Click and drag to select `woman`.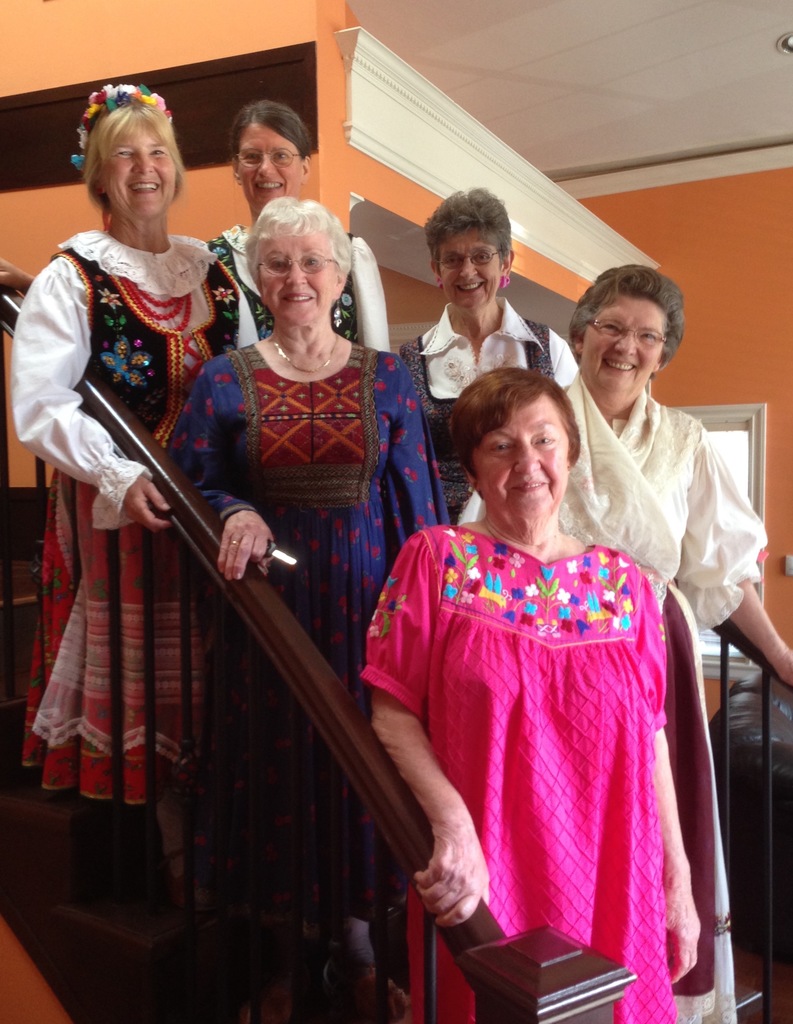
Selection: [401, 186, 571, 520].
